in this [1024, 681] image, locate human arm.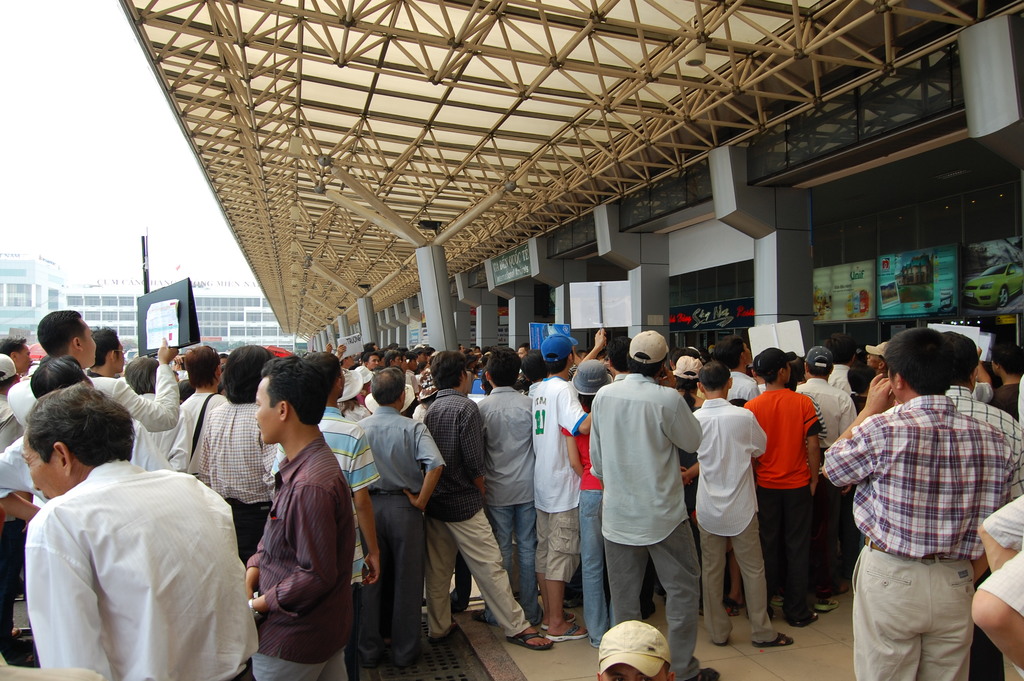
Bounding box: (742, 406, 767, 459).
